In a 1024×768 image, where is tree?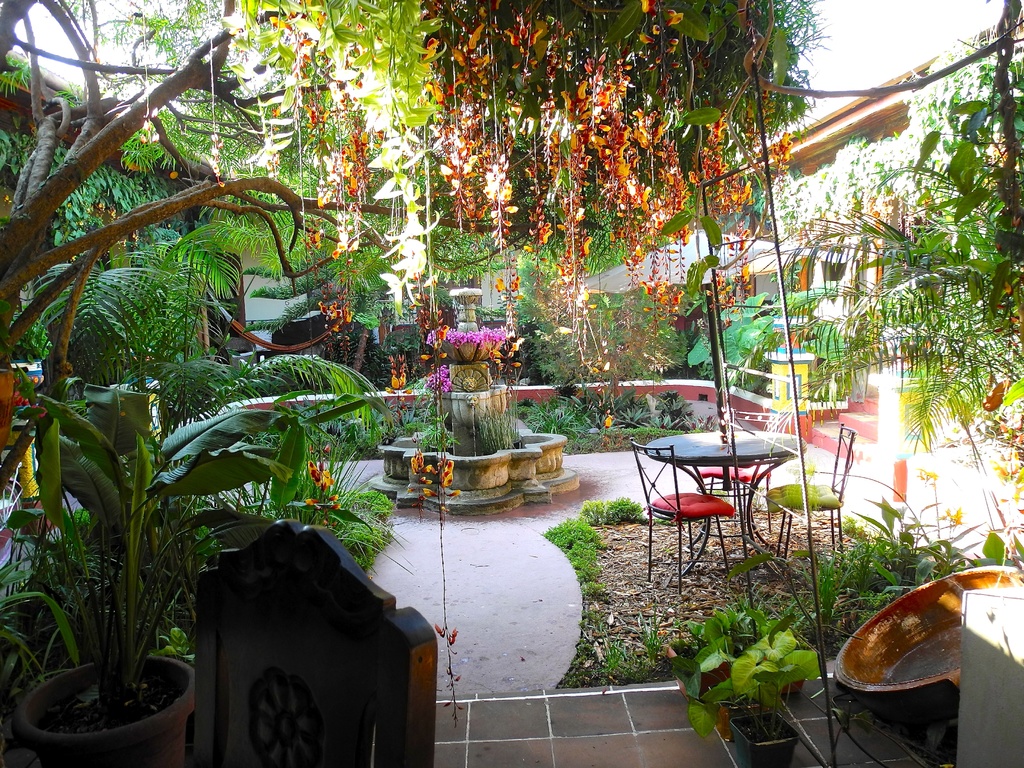
[246,0,839,340].
